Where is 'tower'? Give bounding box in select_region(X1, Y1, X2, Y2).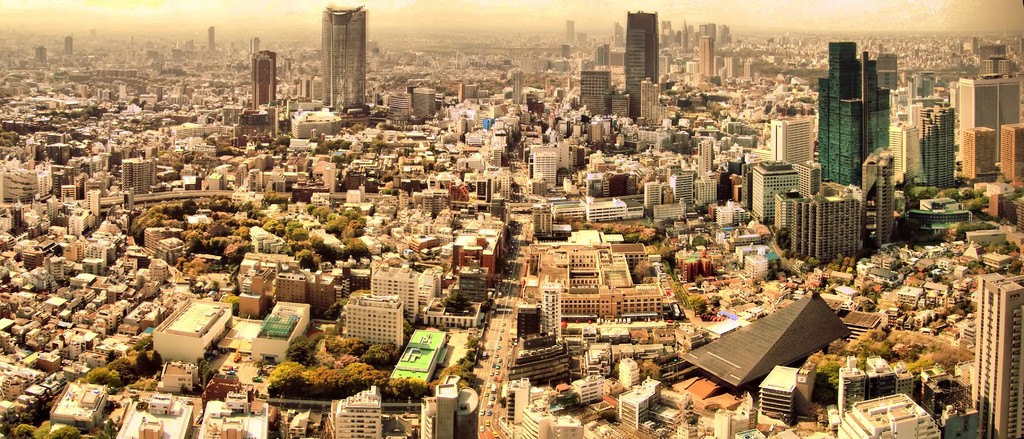
select_region(368, 263, 423, 317).
